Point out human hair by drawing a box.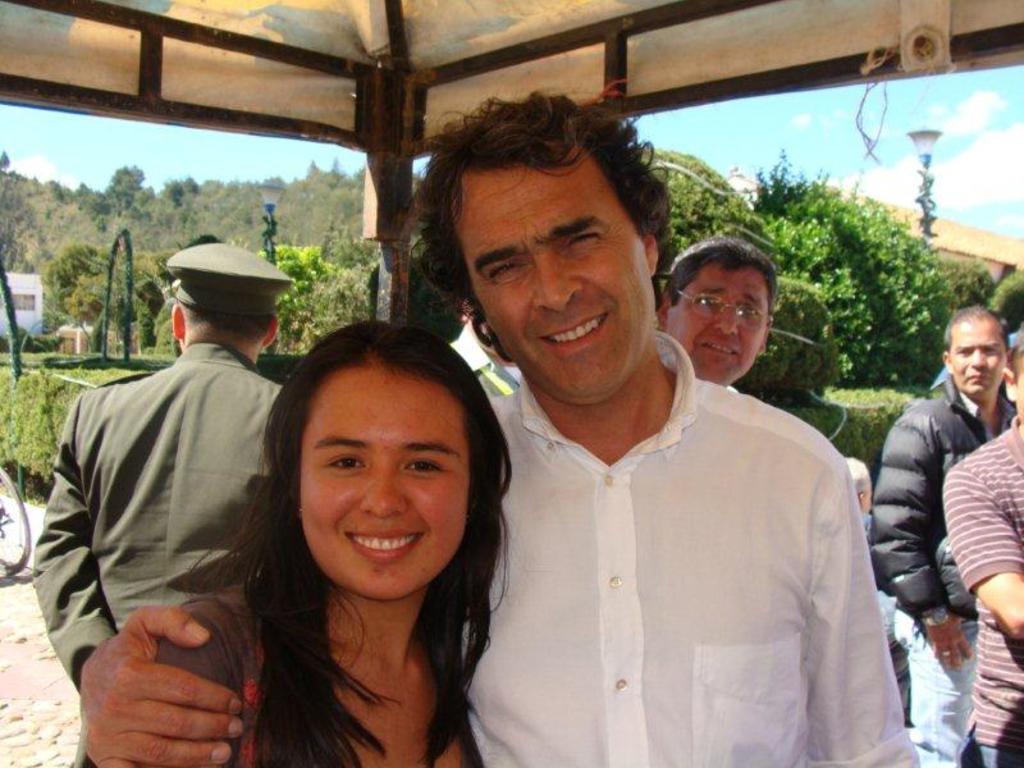
<region>659, 236, 778, 310</region>.
